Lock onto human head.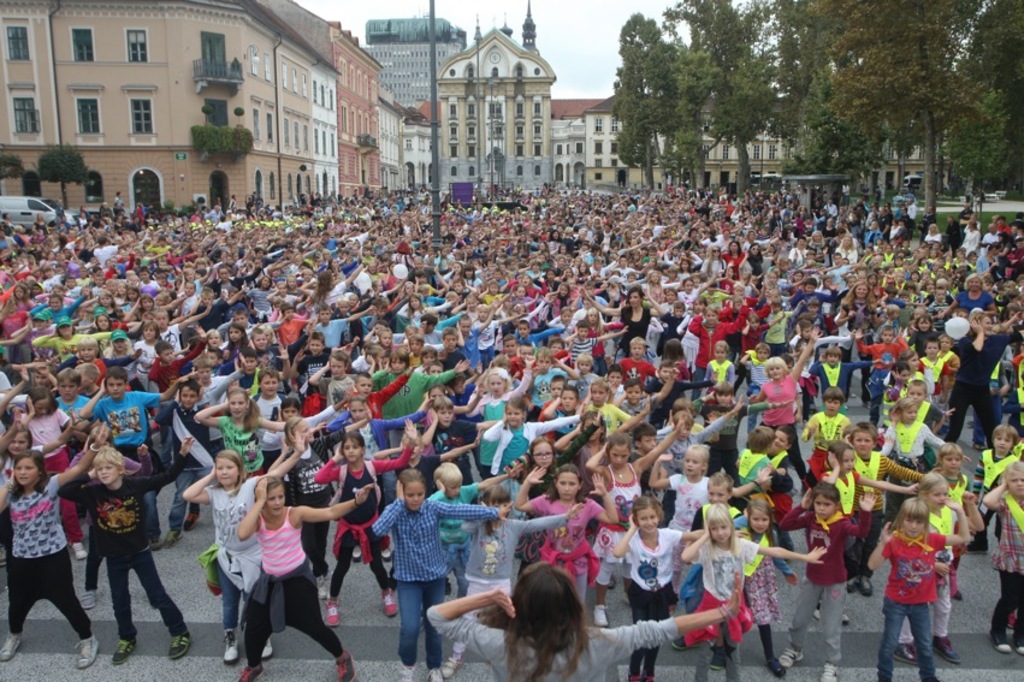
Locked: (left=828, top=443, right=852, bottom=469).
